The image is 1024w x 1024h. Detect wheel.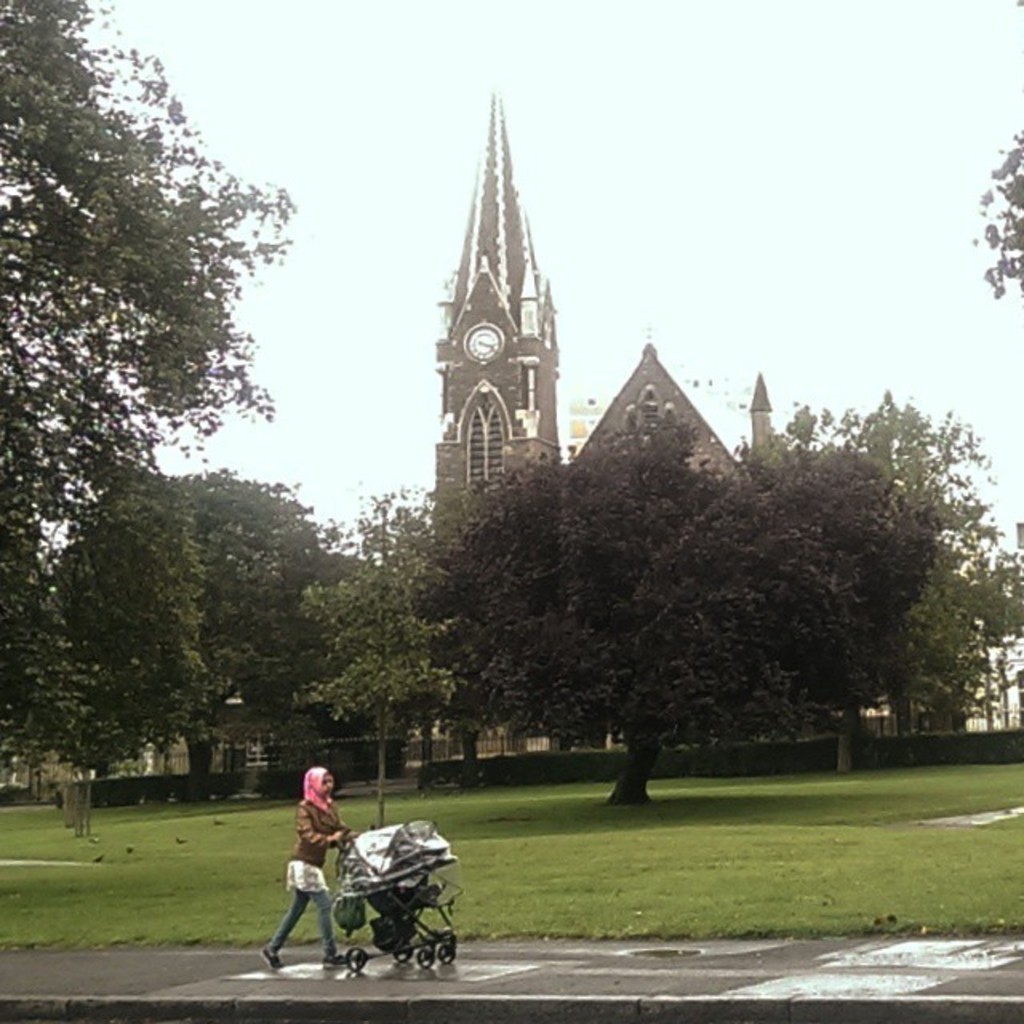
Detection: (left=394, top=938, right=411, bottom=960).
